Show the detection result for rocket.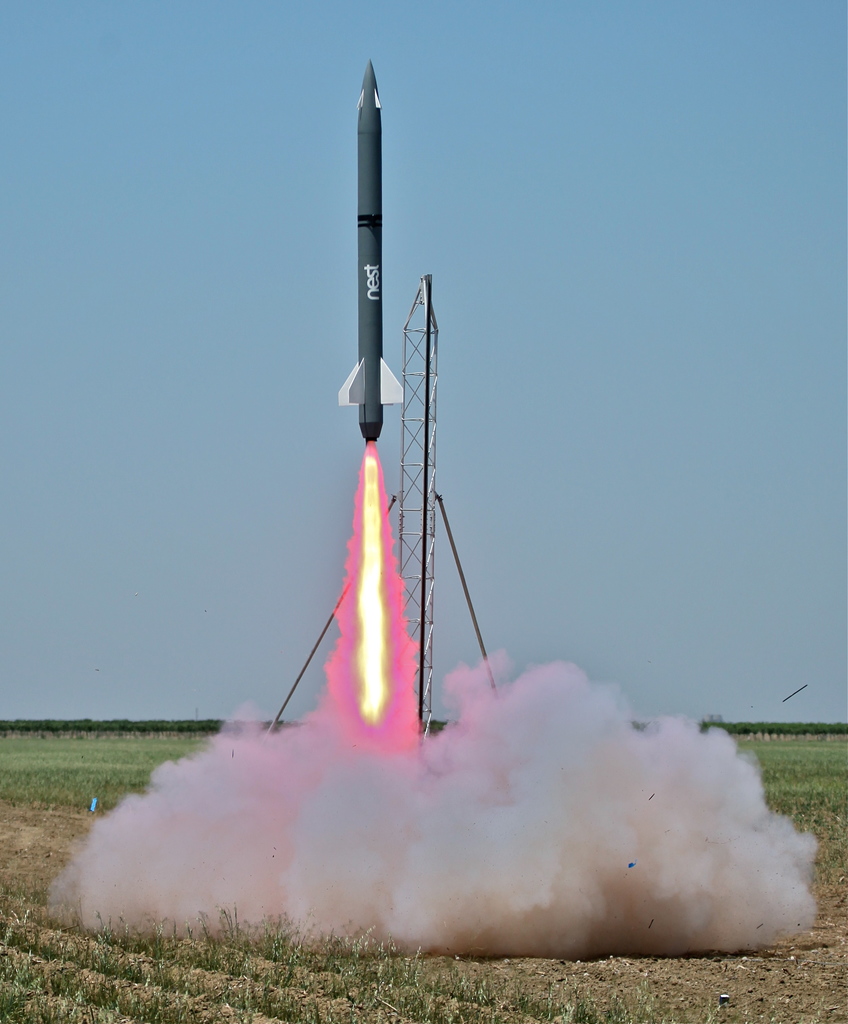
338 58 401 432.
